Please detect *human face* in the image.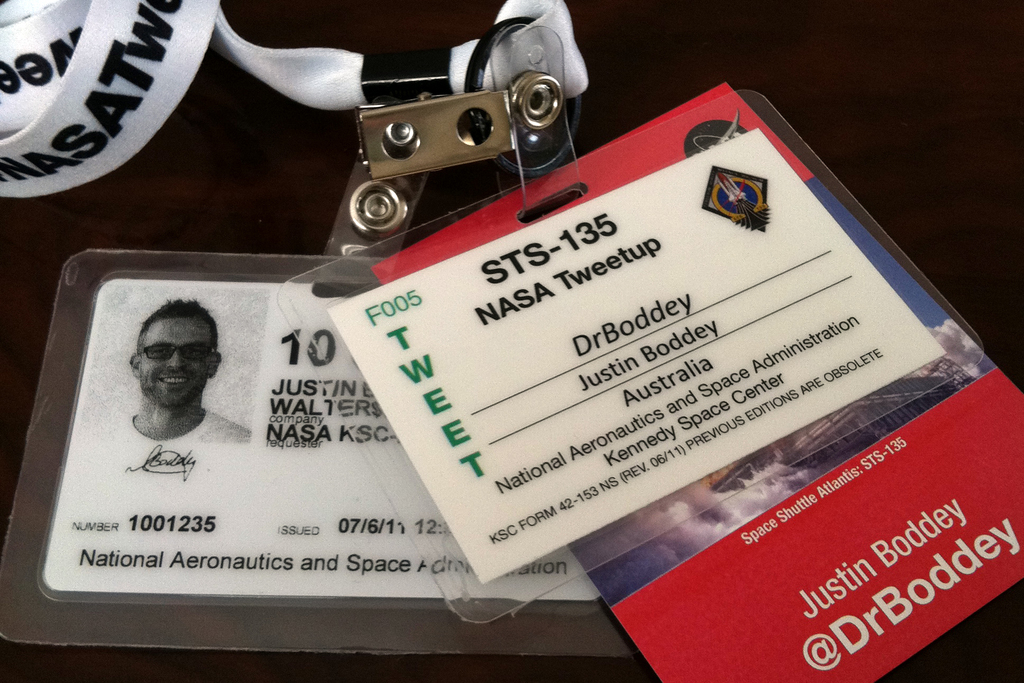
(left=140, top=318, right=212, bottom=404).
